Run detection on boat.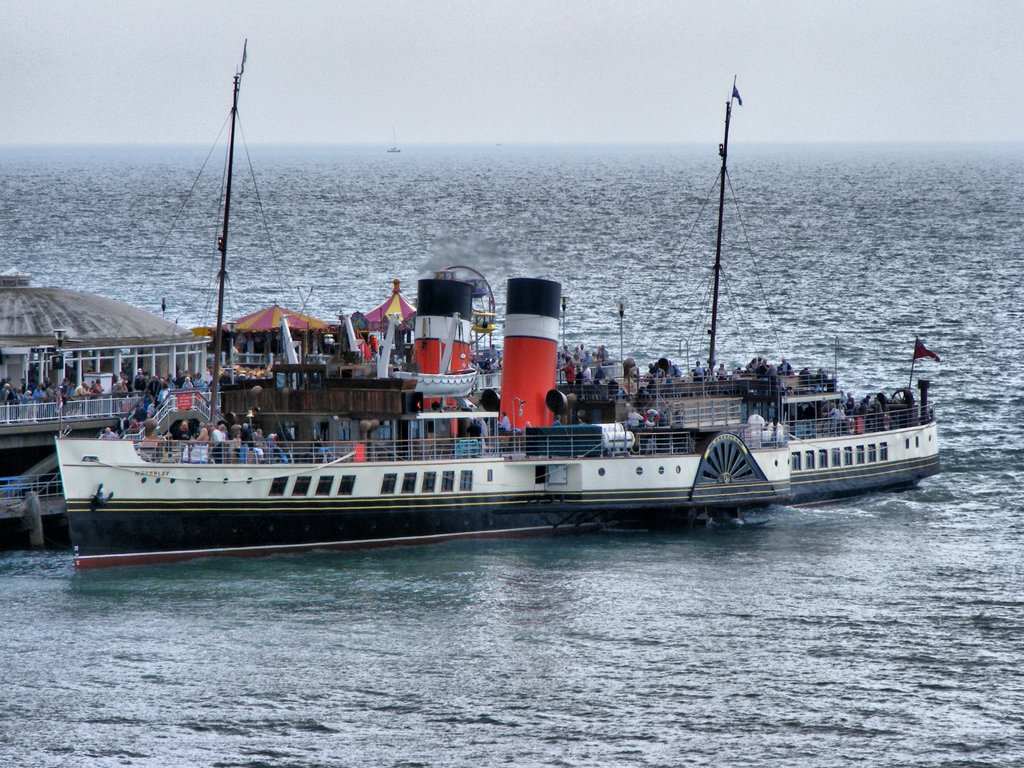
Result: box(49, 80, 925, 556).
